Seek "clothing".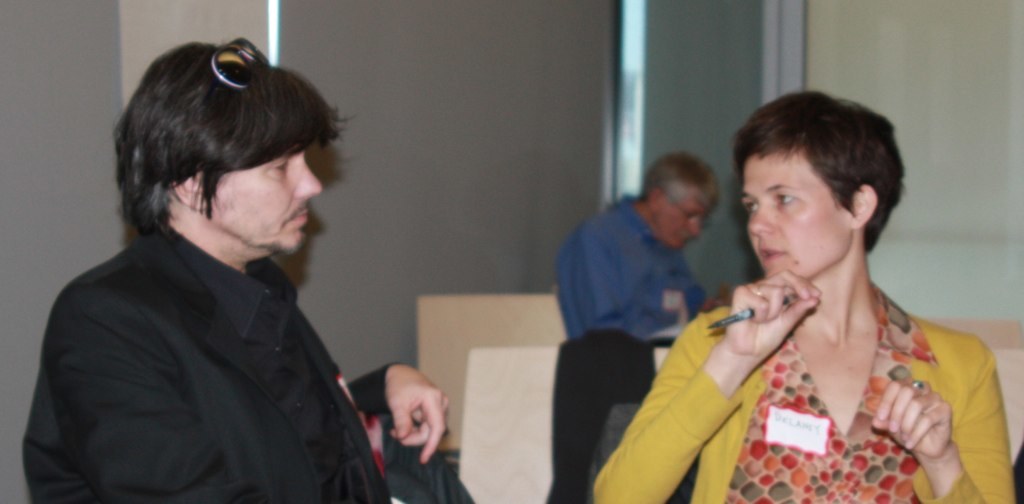
{"x1": 22, "y1": 162, "x2": 389, "y2": 503}.
